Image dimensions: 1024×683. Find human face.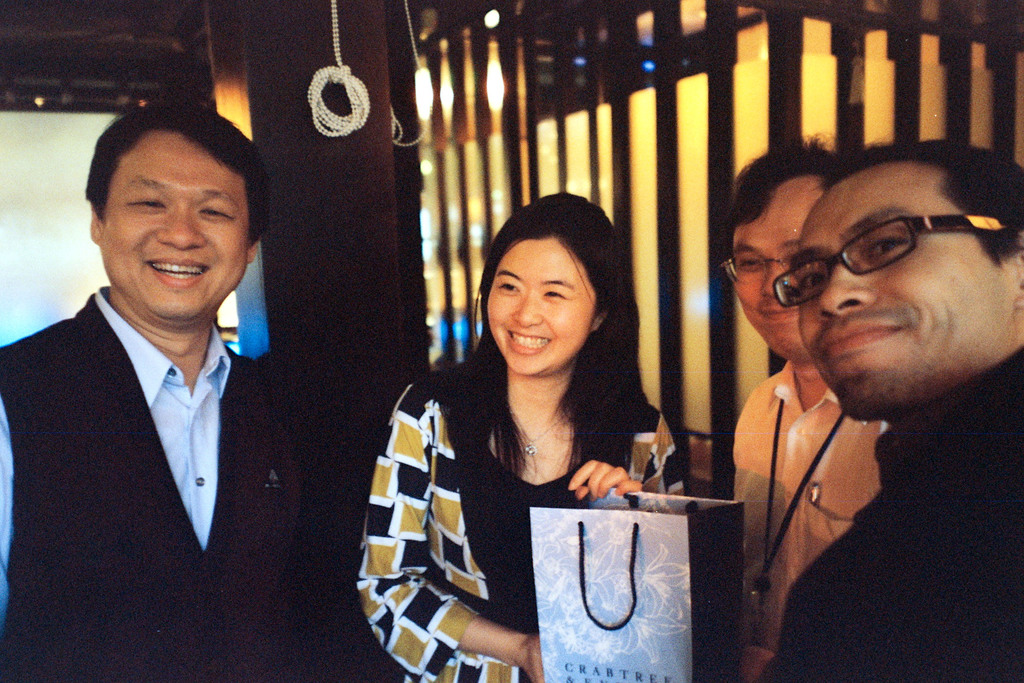
left=106, top=136, right=251, bottom=327.
